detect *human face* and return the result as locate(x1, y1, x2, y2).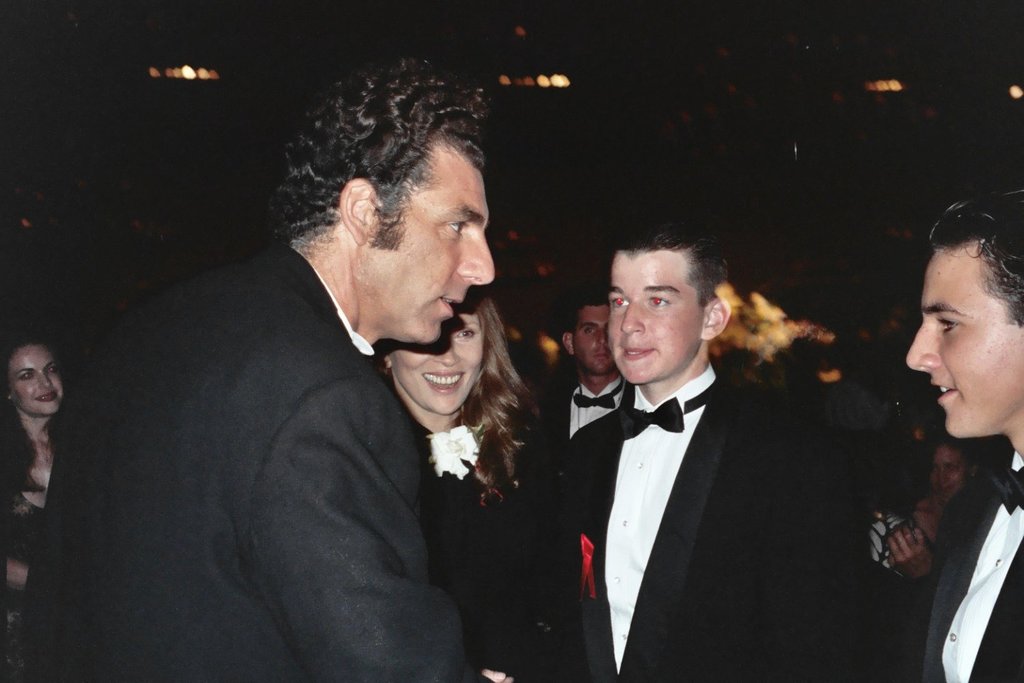
locate(926, 441, 970, 501).
